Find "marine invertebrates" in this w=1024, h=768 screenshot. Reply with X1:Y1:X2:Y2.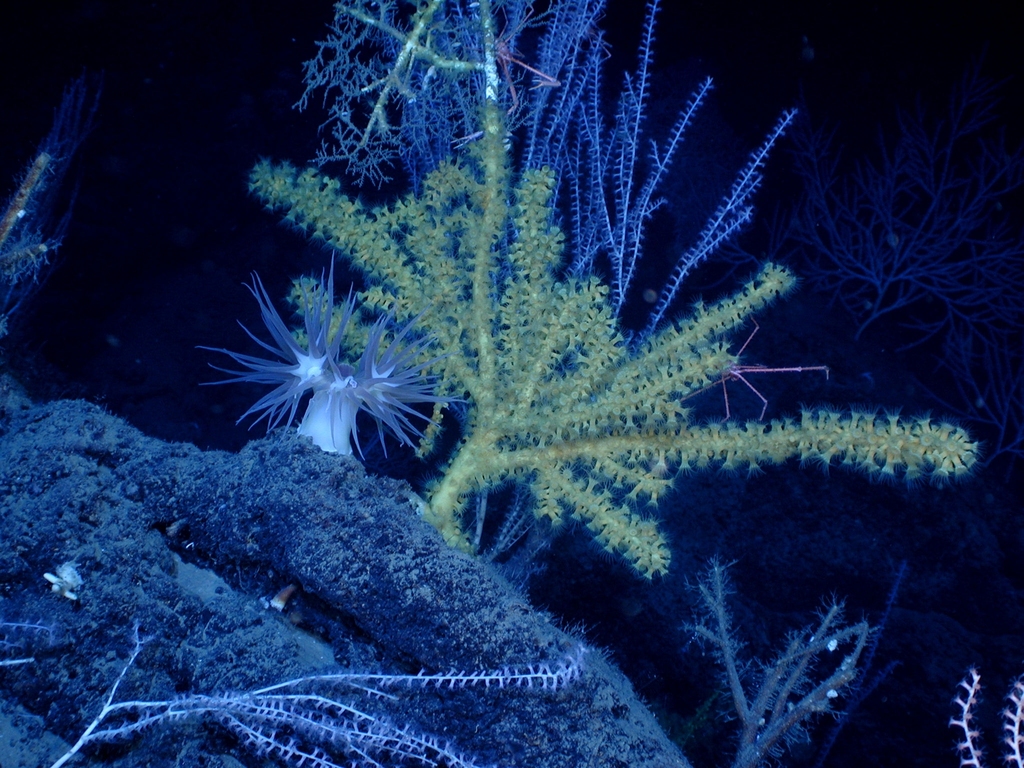
202:254:461:490.
